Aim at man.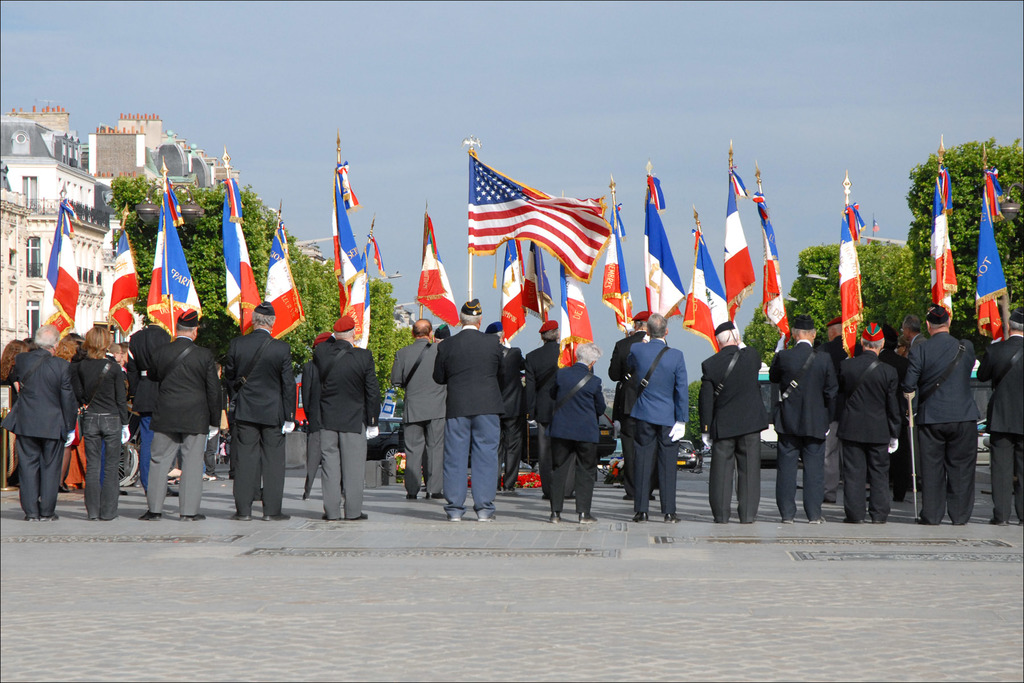
Aimed at x1=626, y1=311, x2=690, y2=524.
